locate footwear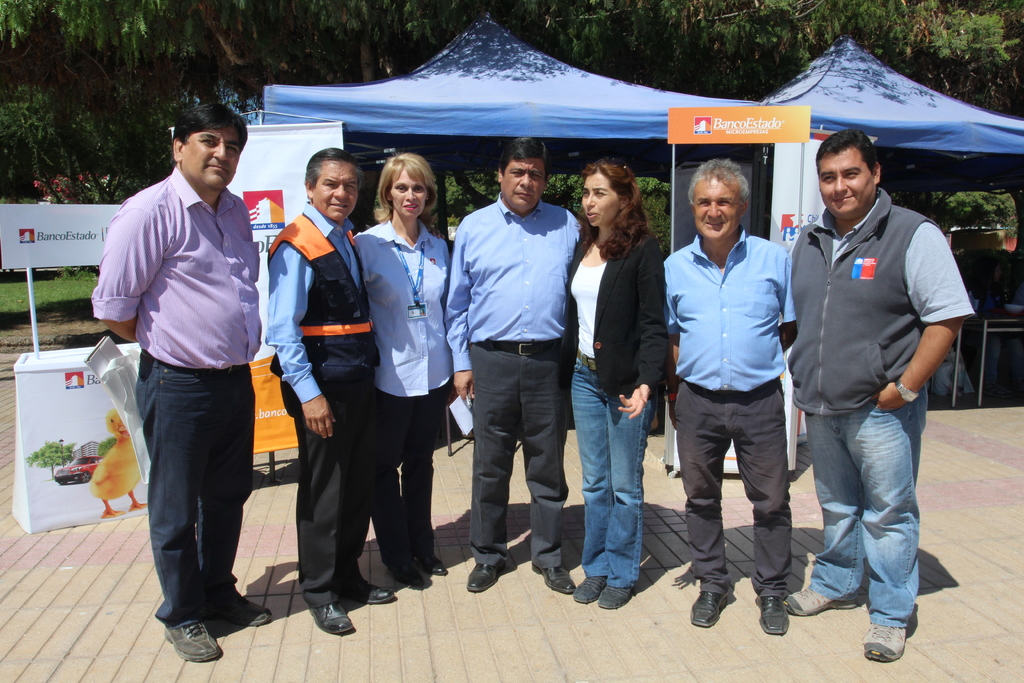
x1=225, y1=594, x2=276, y2=629
